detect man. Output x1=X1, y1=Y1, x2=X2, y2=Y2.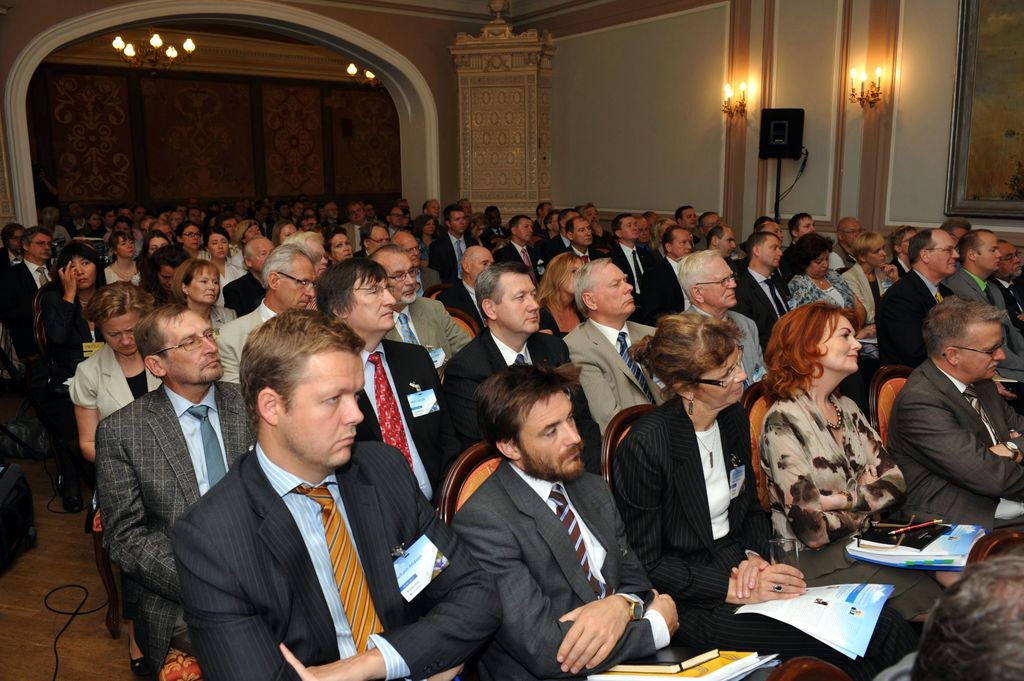
x1=975, y1=234, x2=1023, y2=367.
